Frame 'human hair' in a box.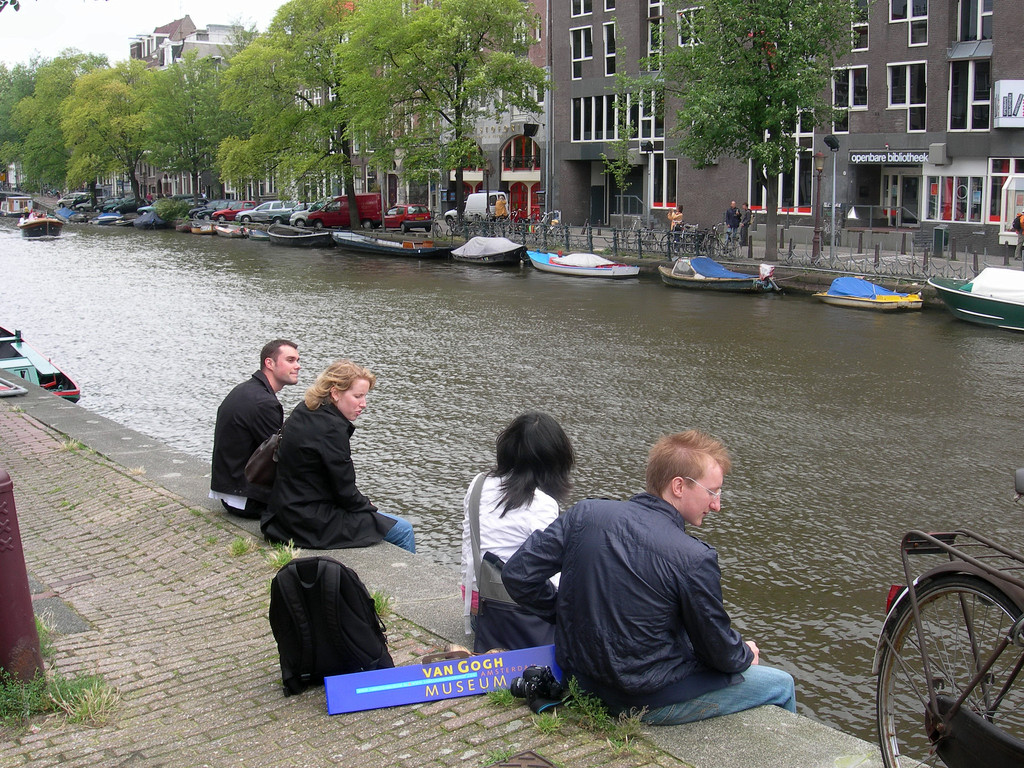
(x1=645, y1=426, x2=731, y2=495).
